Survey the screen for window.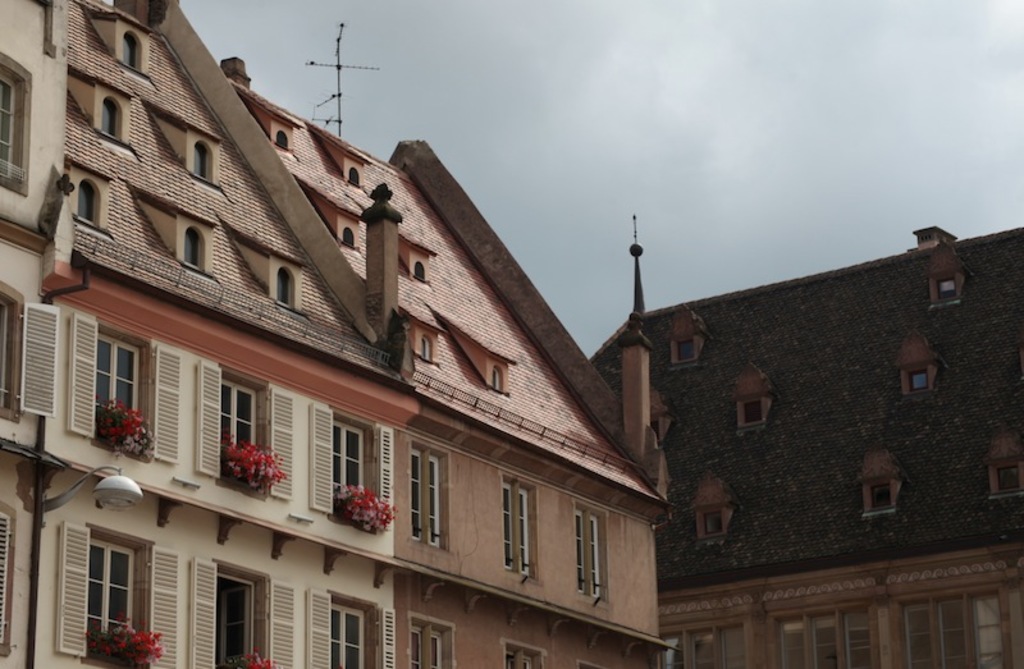
Survey found: l=0, t=295, r=23, b=423.
